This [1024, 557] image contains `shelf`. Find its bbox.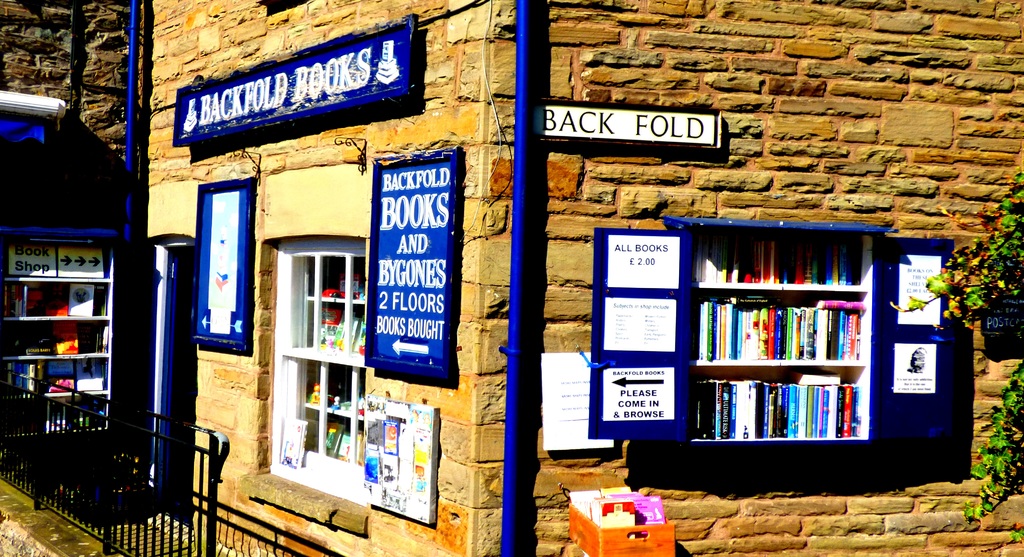
[696, 224, 867, 290].
